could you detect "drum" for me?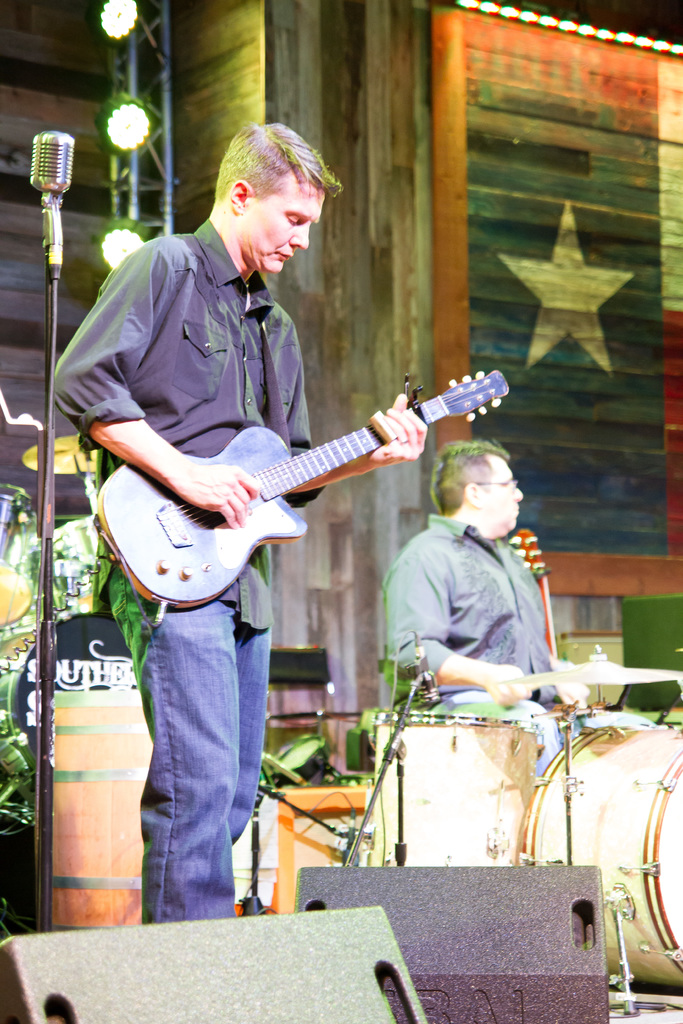
Detection result: l=0, t=492, r=42, b=630.
